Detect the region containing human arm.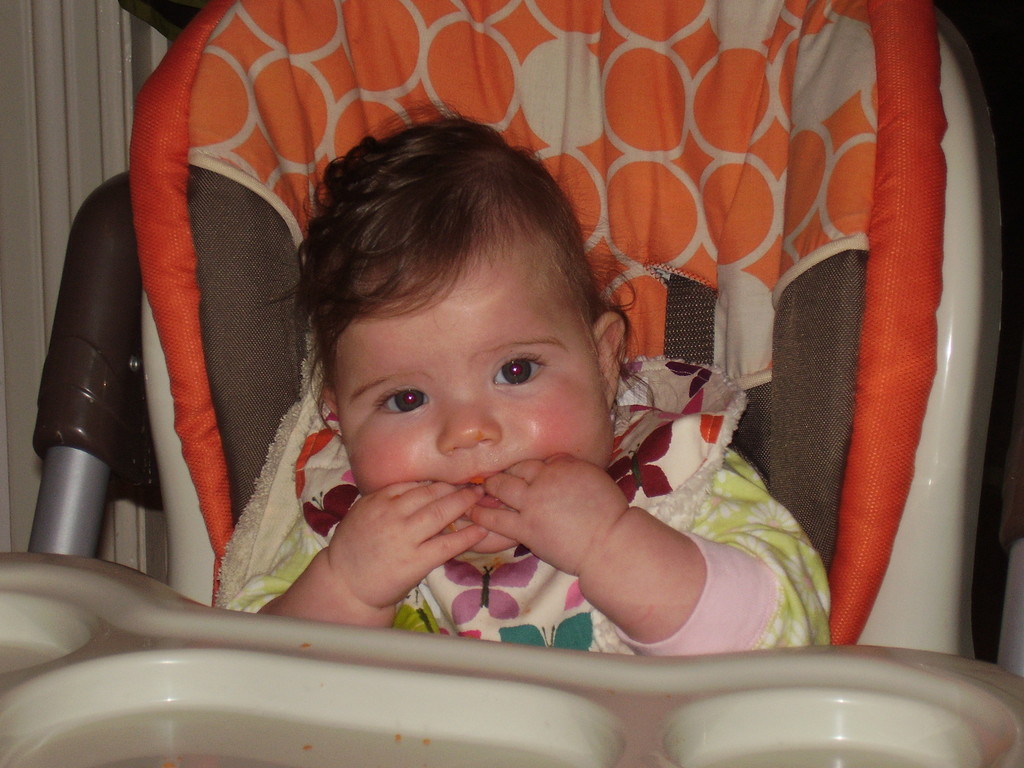
<region>220, 465, 495, 632</region>.
